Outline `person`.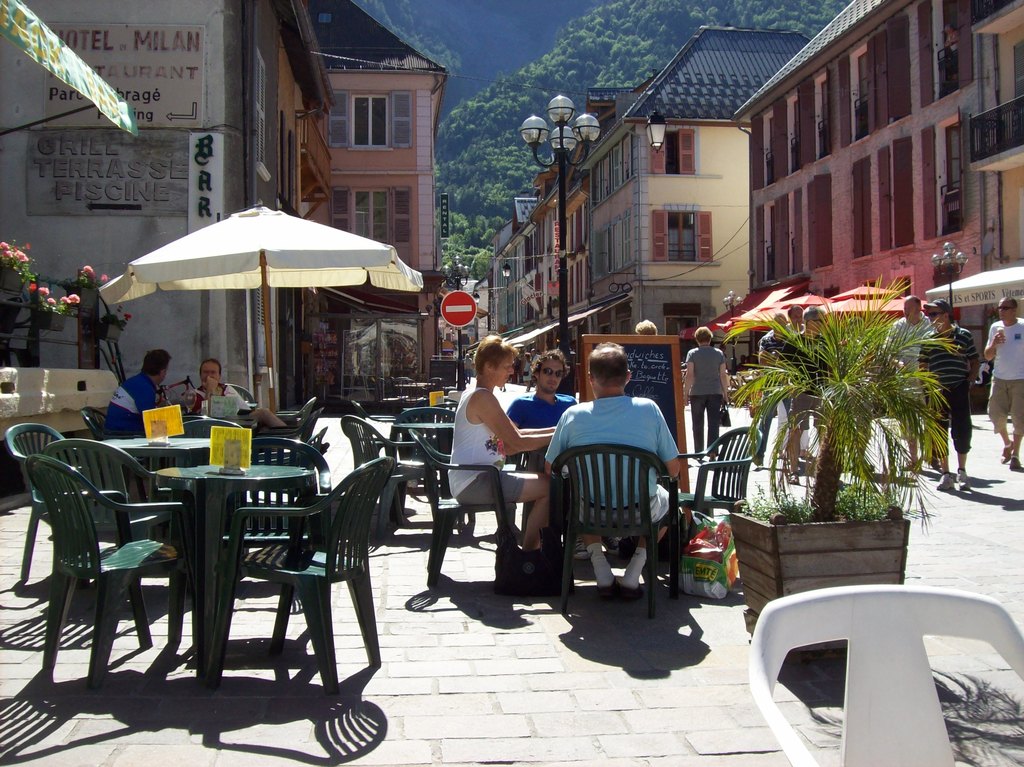
Outline: [x1=189, y1=362, x2=279, y2=432].
